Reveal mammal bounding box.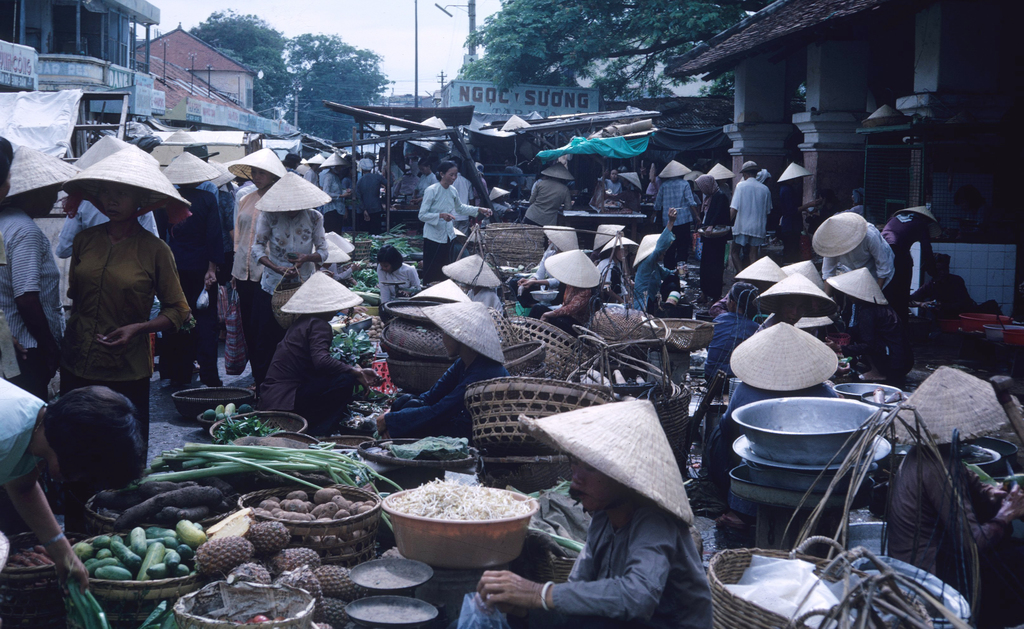
Revealed: box(710, 161, 735, 189).
